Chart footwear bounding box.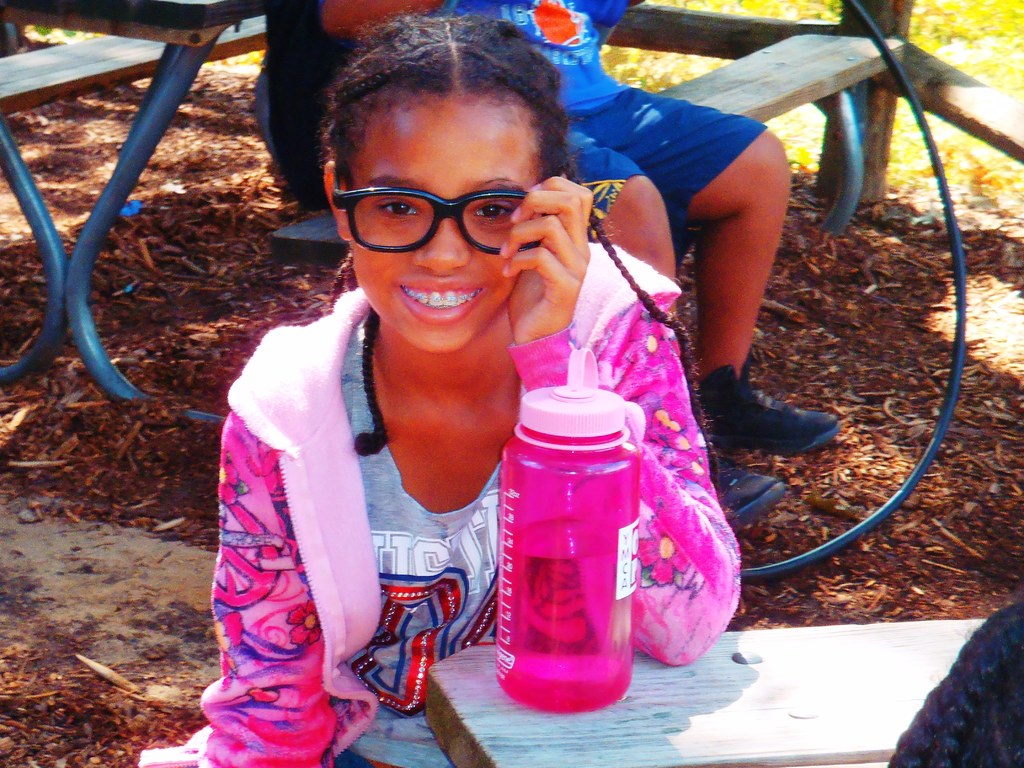
Charted: bbox=(708, 450, 789, 534).
